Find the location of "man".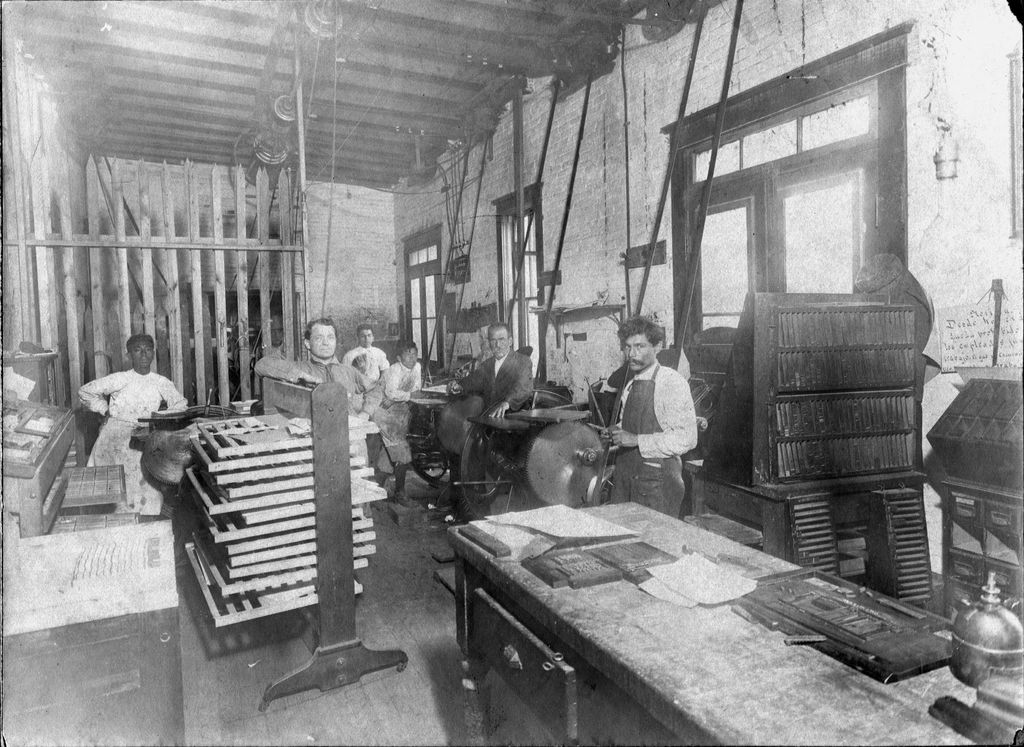
Location: bbox(374, 348, 424, 502).
